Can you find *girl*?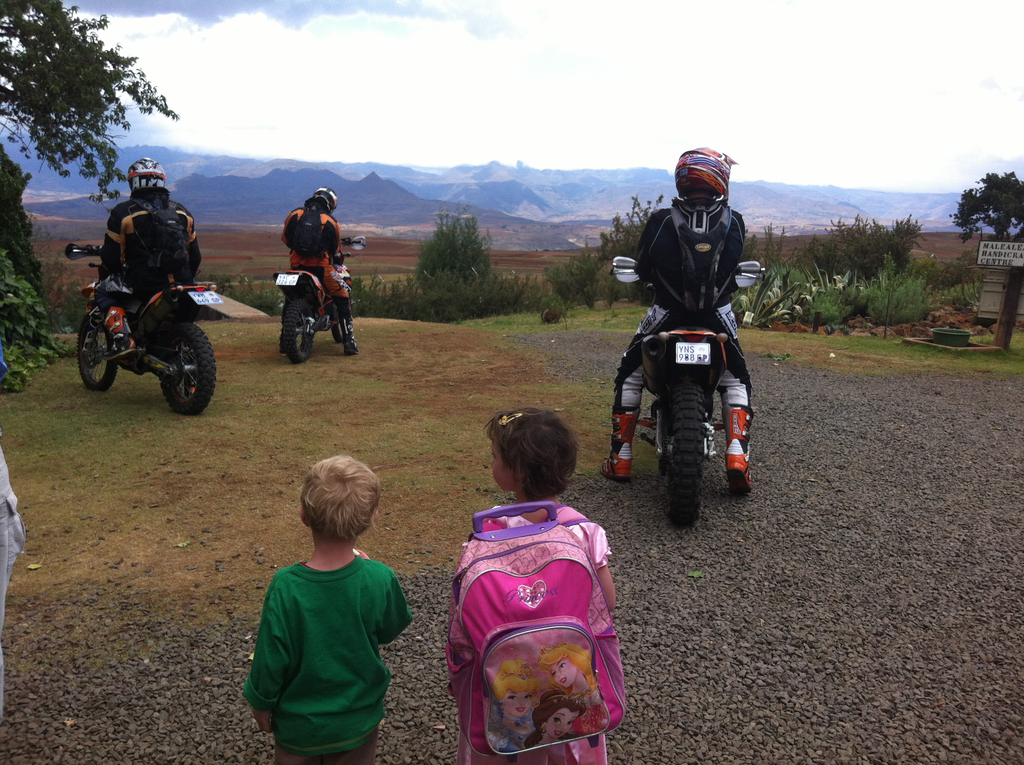
Yes, bounding box: 449/402/614/764.
